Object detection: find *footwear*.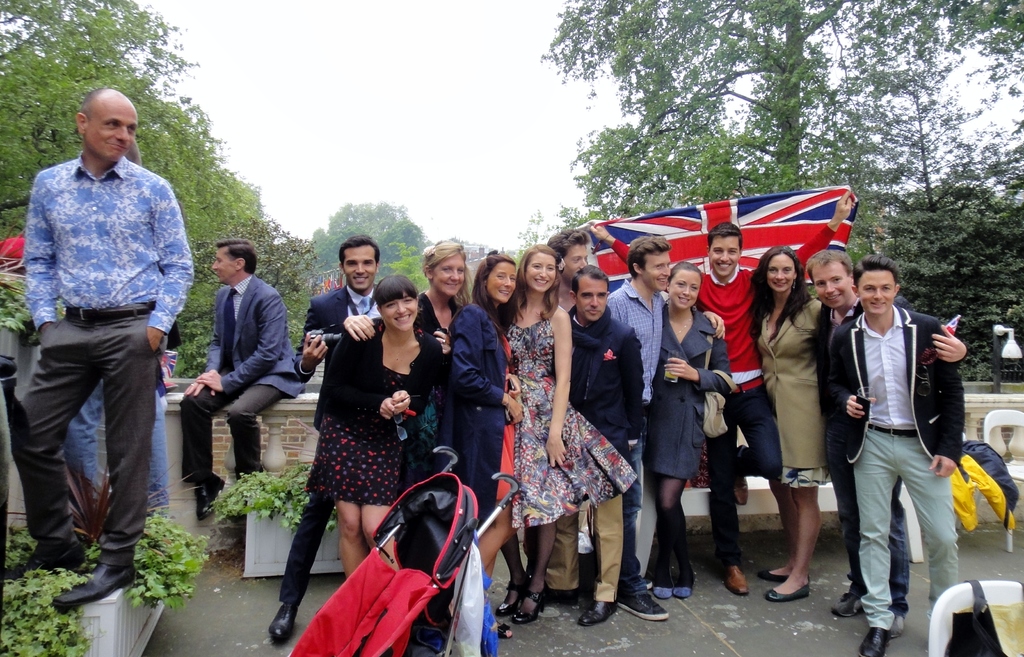
{"x1": 653, "y1": 557, "x2": 672, "y2": 595}.
